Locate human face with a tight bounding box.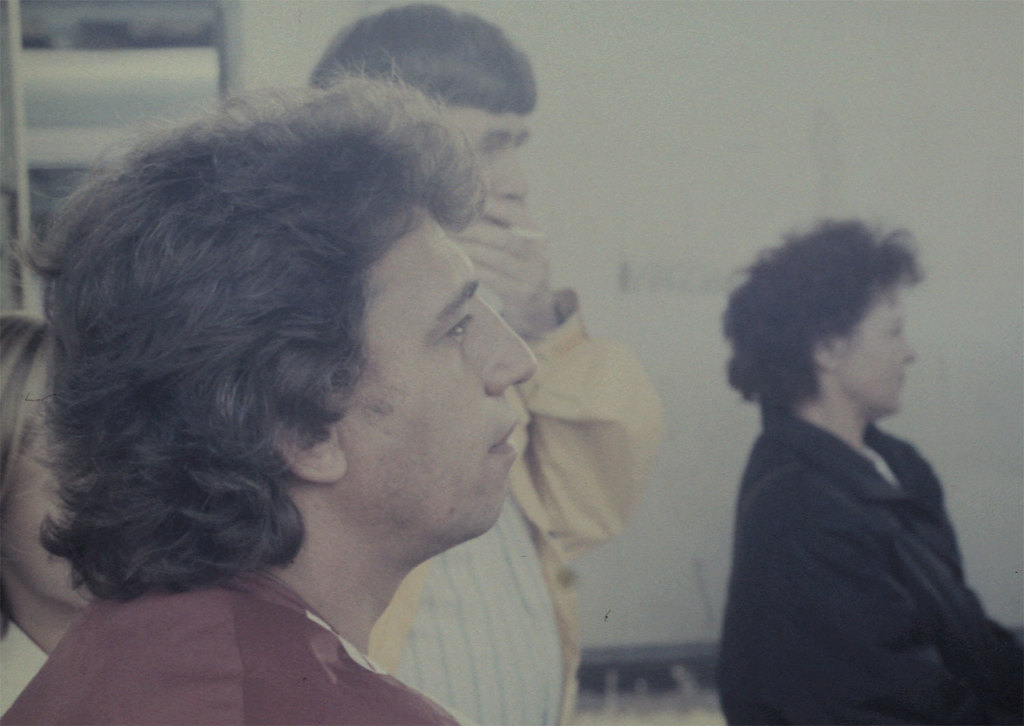
rect(451, 90, 545, 244).
